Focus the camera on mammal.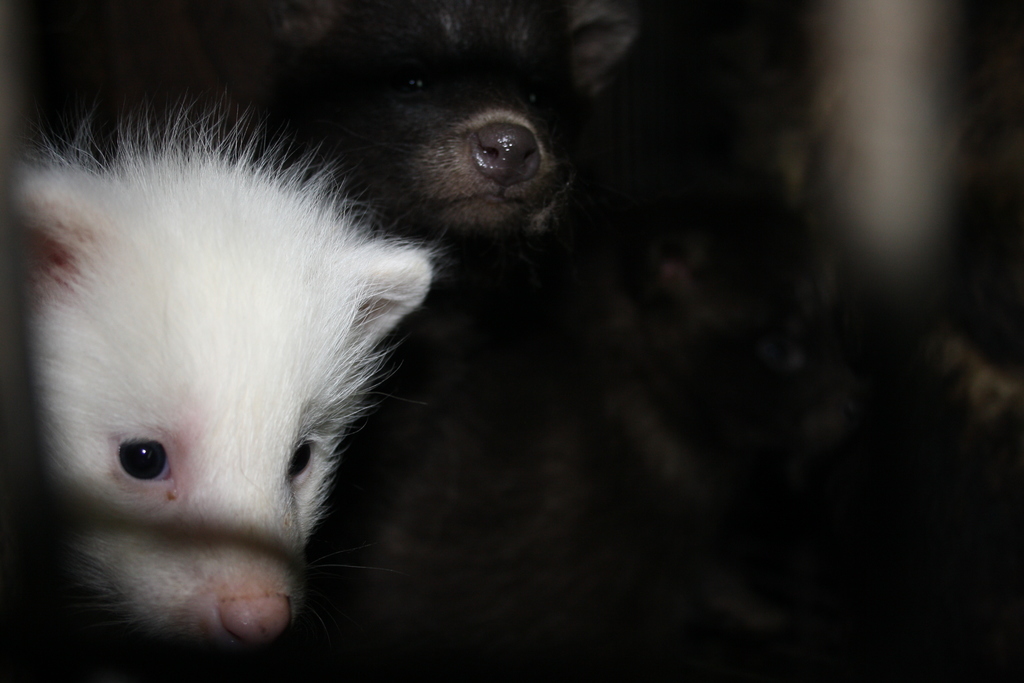
Focus region: x1=0 y1=113 x2=445 y2=682.
